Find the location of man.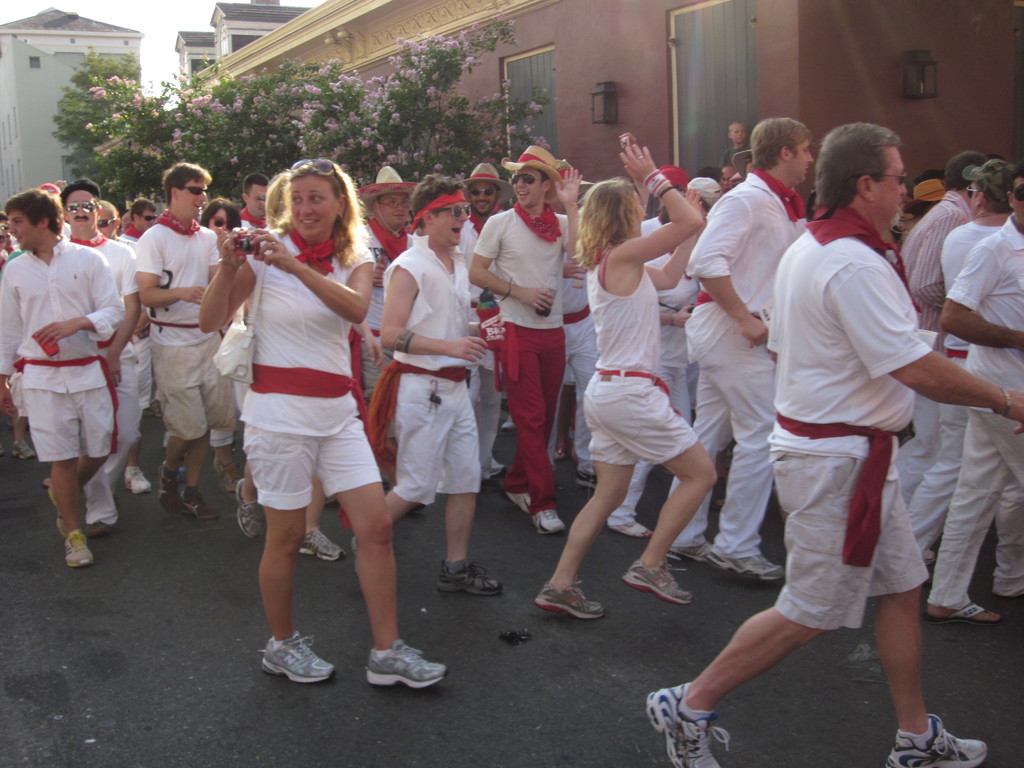
Location: (349, 173, 508, 600).
